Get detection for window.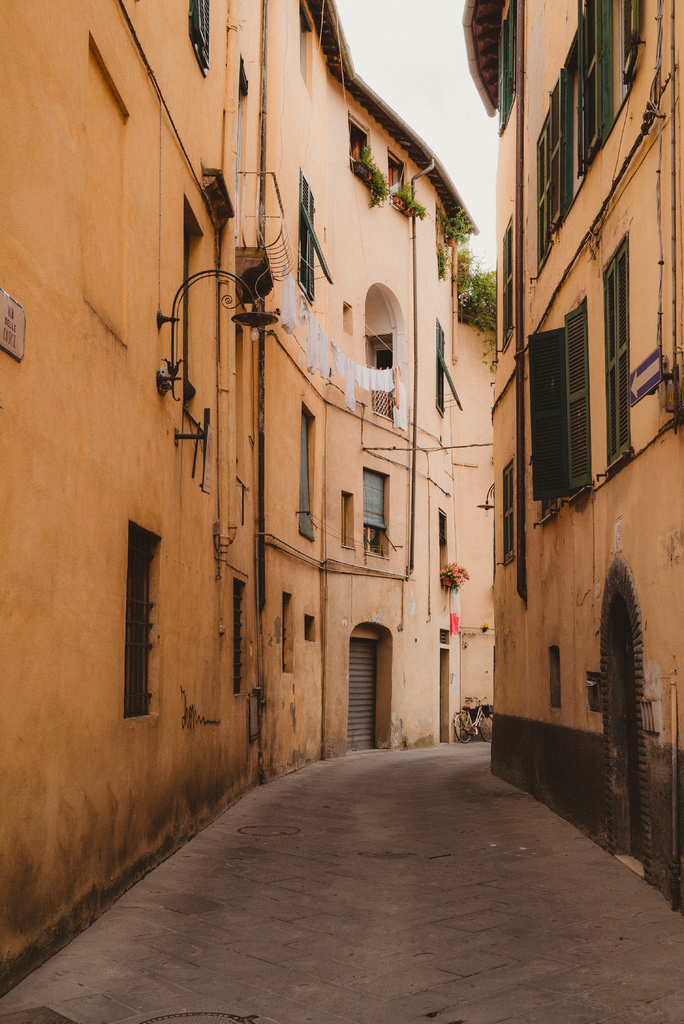
Detection: 437:509:469:588.
